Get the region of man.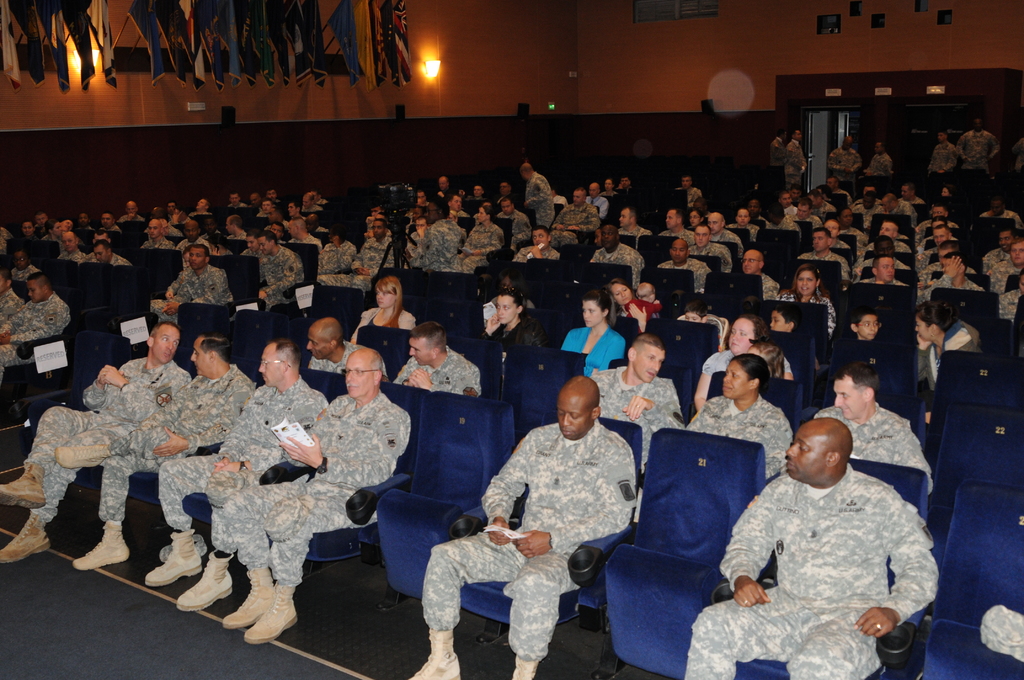
(left=517, top=161, right=554, bottom=227).
